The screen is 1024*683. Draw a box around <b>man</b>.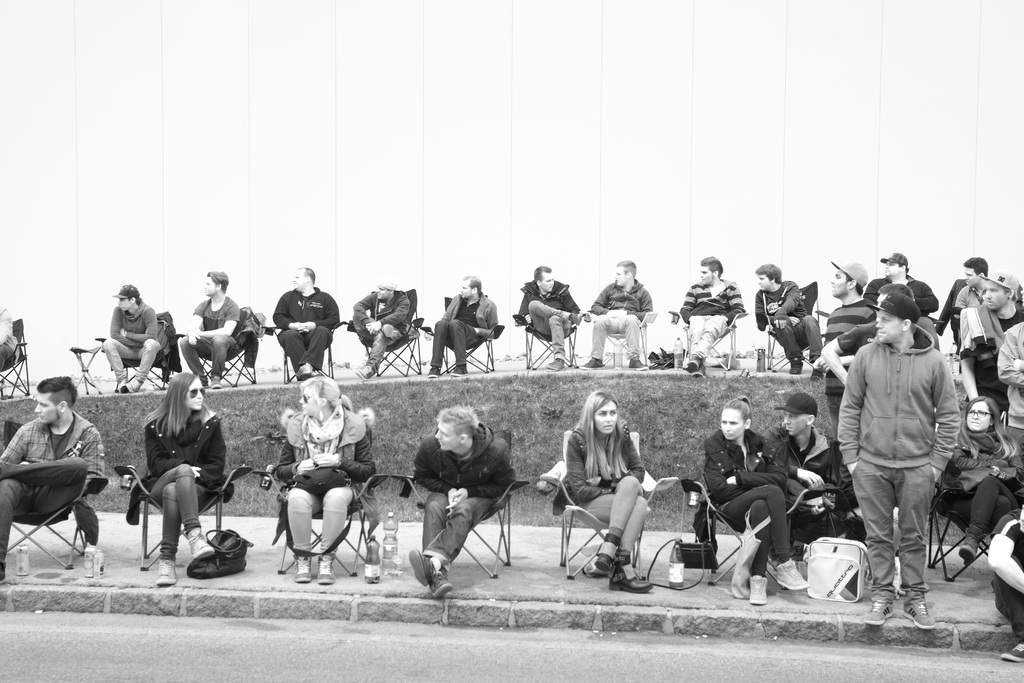
bbox(821, 257, 881, 420).
